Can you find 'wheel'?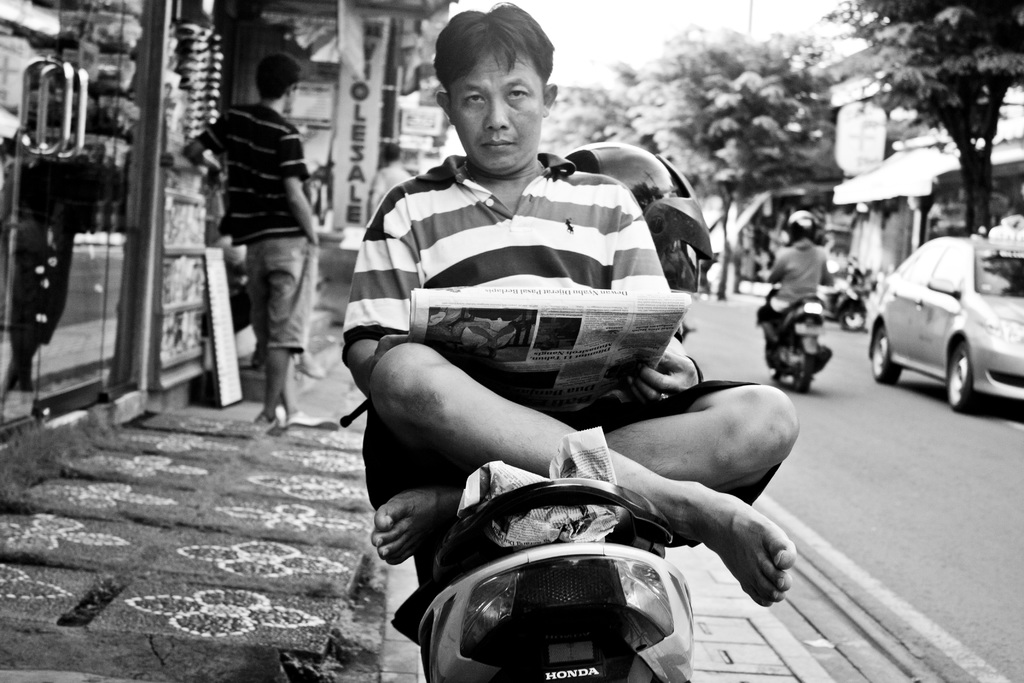
Yes, bounding box: 770 367 782 384.
